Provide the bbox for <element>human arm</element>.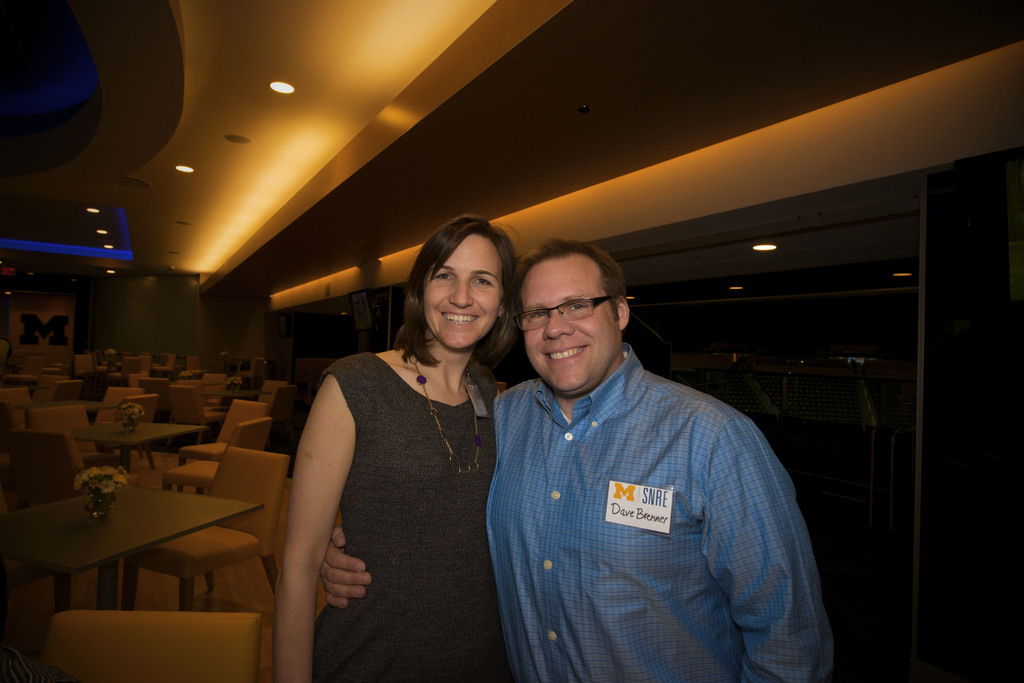
BBox(698, 416, 825, 682).
